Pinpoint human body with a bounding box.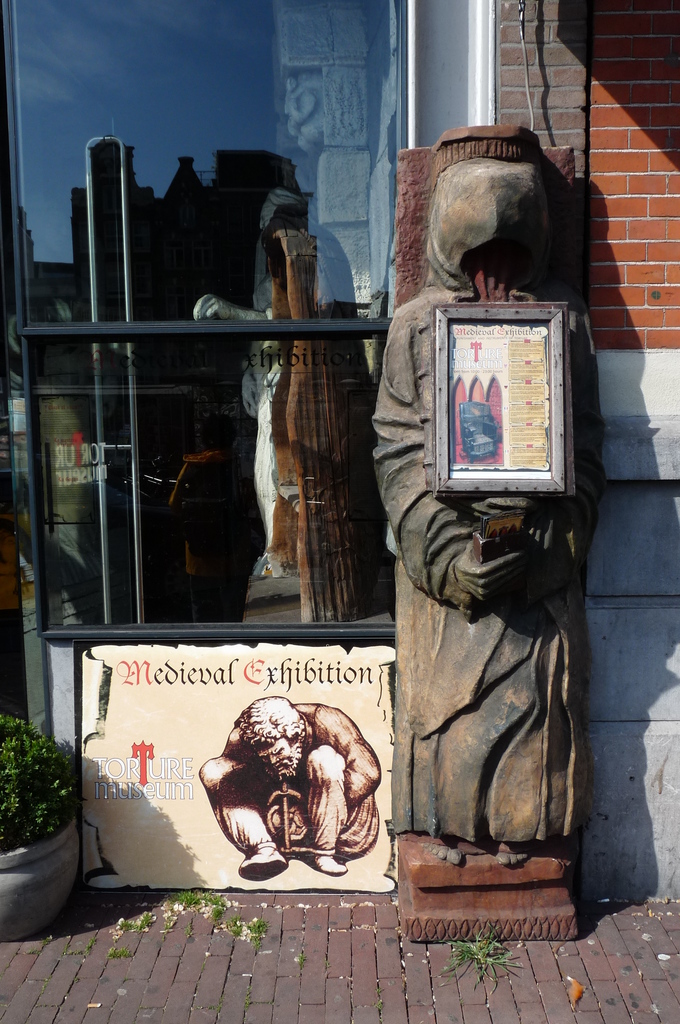
bbox(184, 706, 398, 894).
